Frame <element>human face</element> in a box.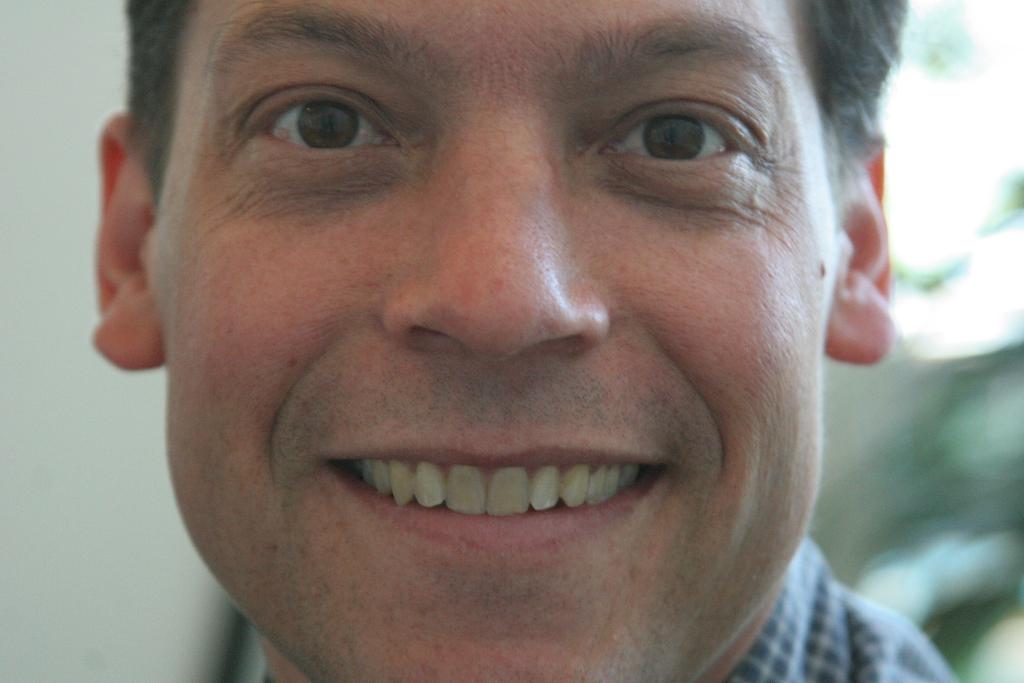
region(150, 0, 840, 682).
